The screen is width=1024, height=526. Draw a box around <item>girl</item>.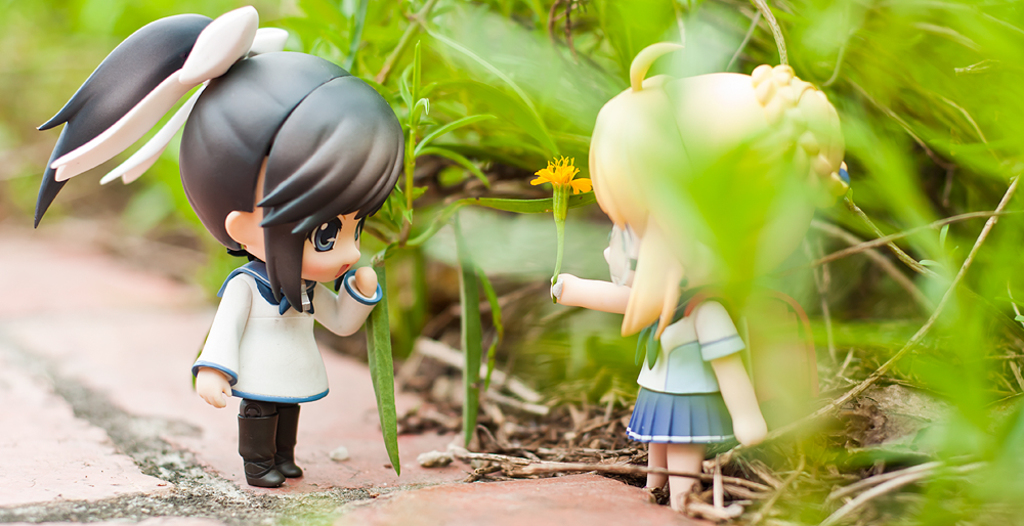
{"left": 549, "top": 40, "right": 848, "bottom": 515}.
